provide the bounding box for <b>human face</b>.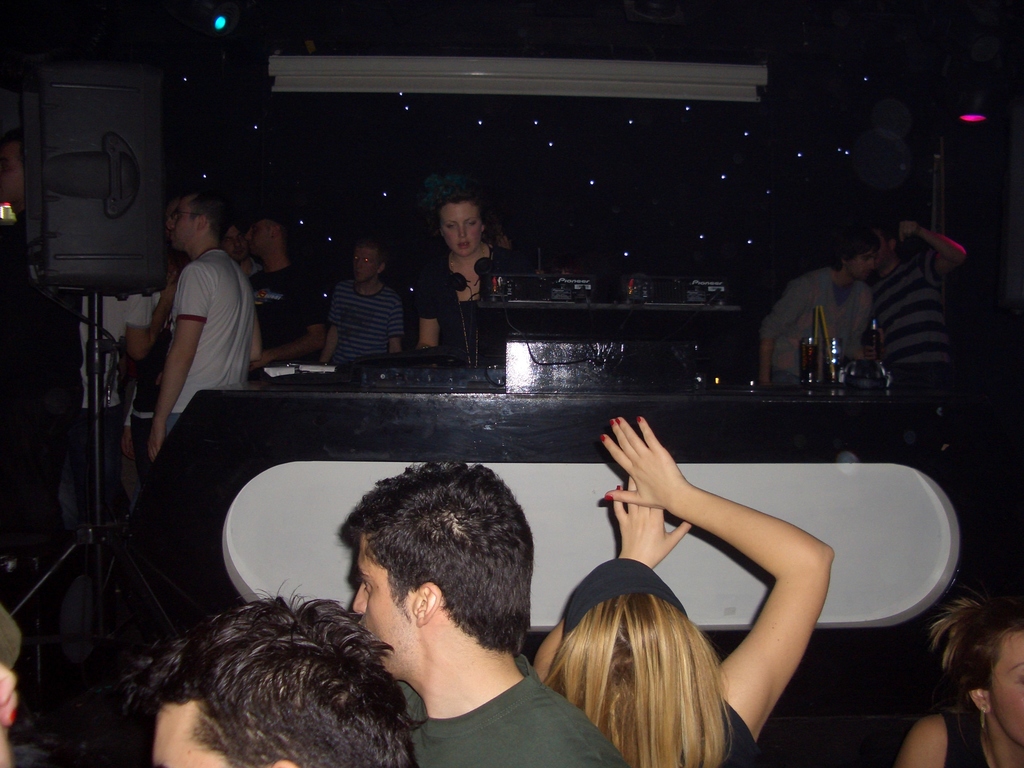
168,196,195,250.
